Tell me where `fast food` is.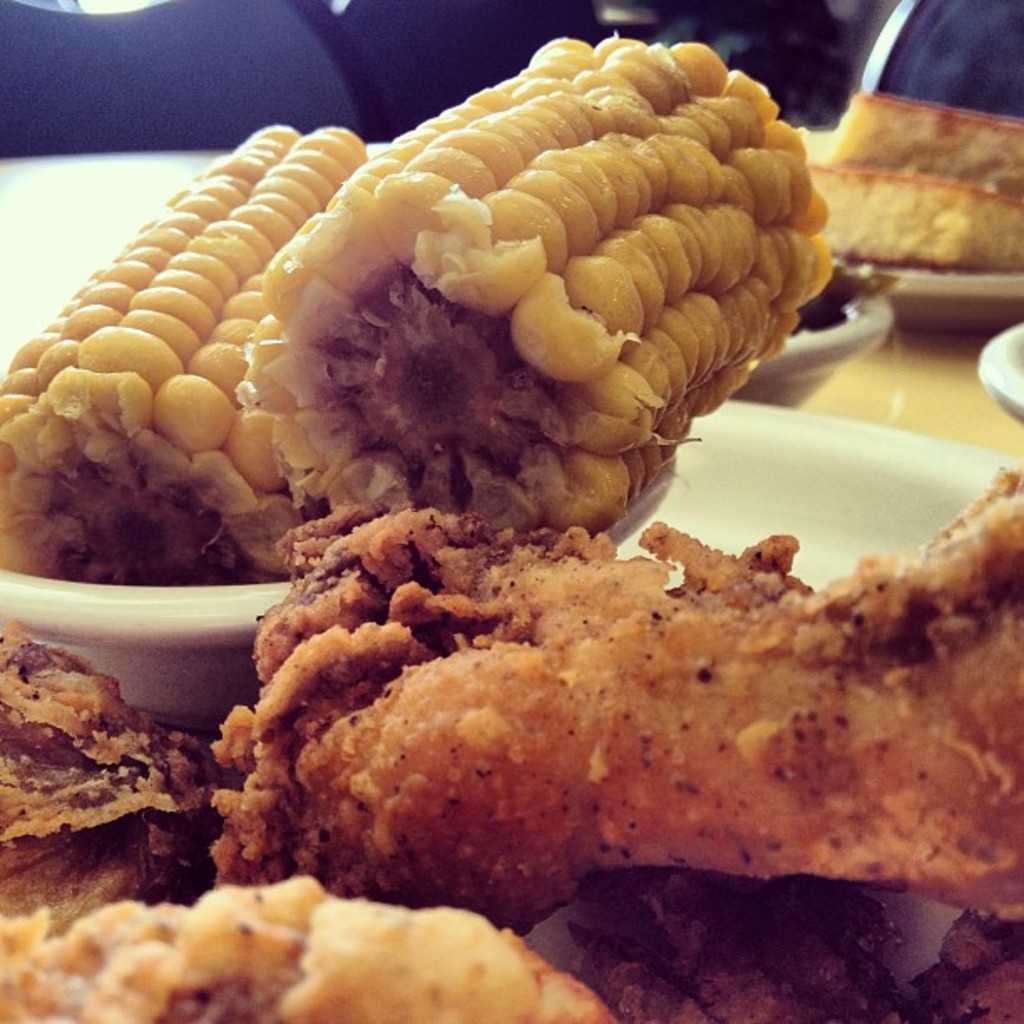
`fast food` is at Rect(803, 146, 1022, 253).
